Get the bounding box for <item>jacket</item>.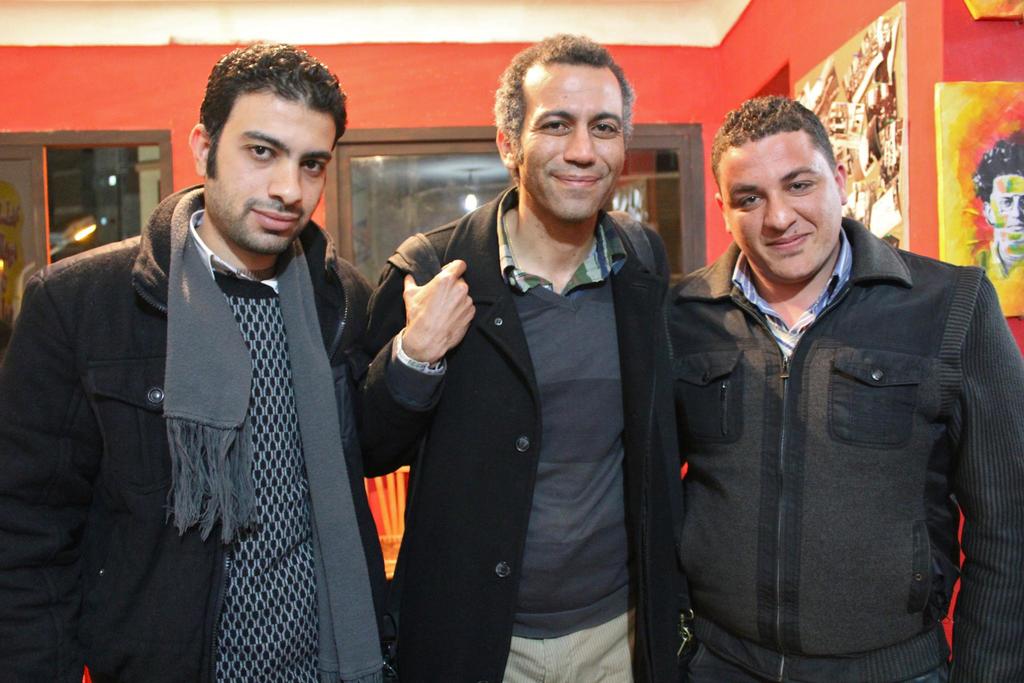
pyautogui.locateOnScreen(39, 149, 395, 682).
